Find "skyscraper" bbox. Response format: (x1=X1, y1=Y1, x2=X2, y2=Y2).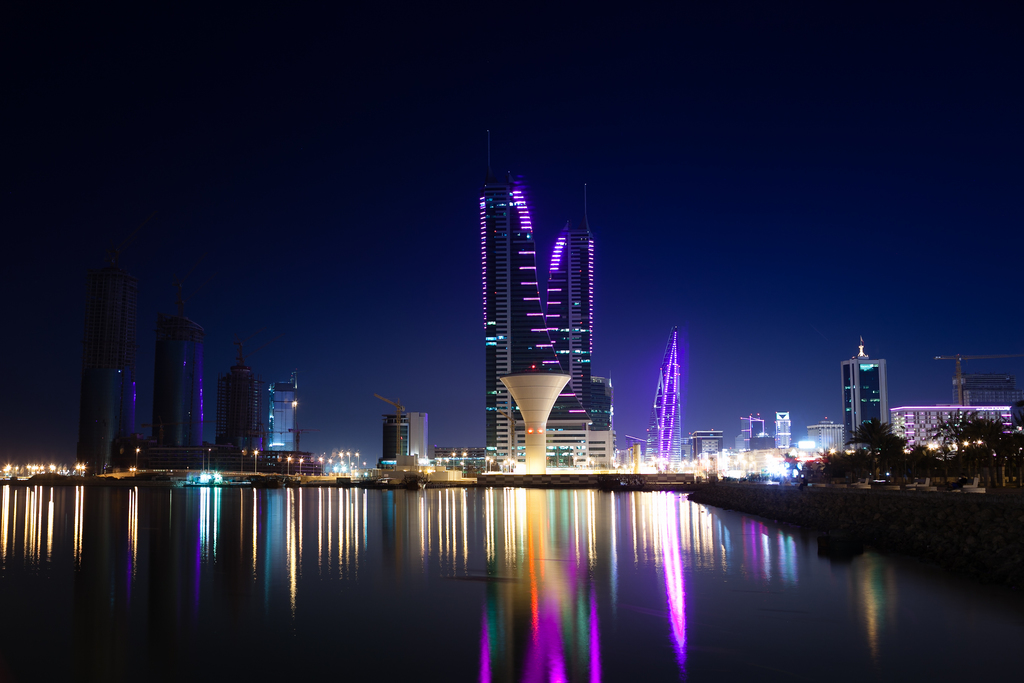
(x1=78, y1=277, x2=138, y2=474).
